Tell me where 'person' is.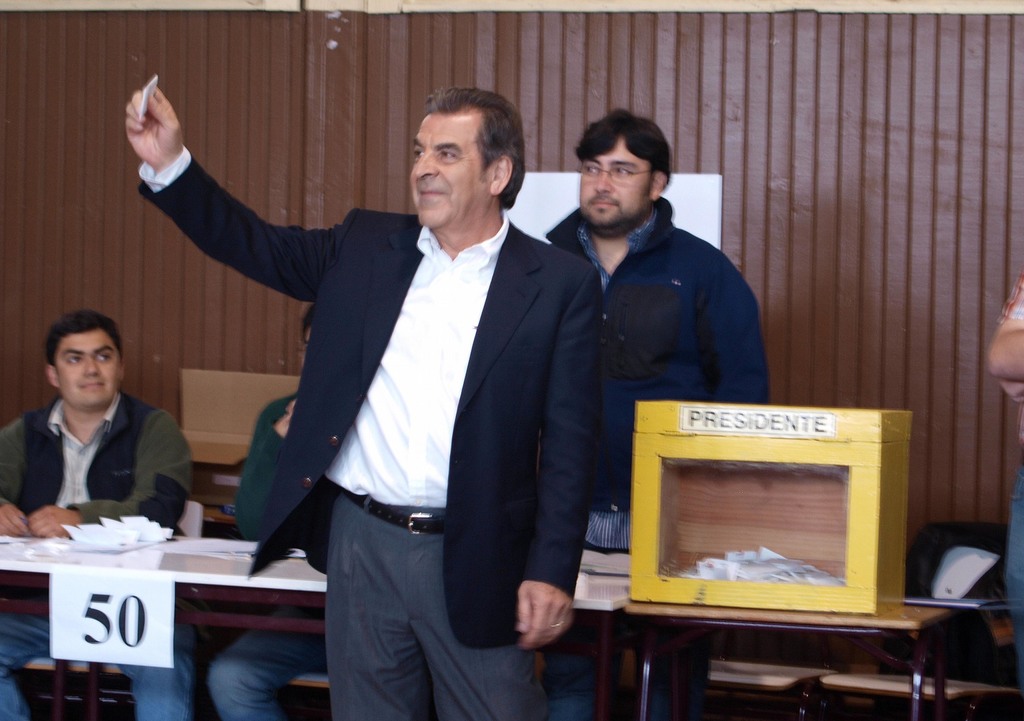
'person' is at bbox(201, 302, 319, 720).
